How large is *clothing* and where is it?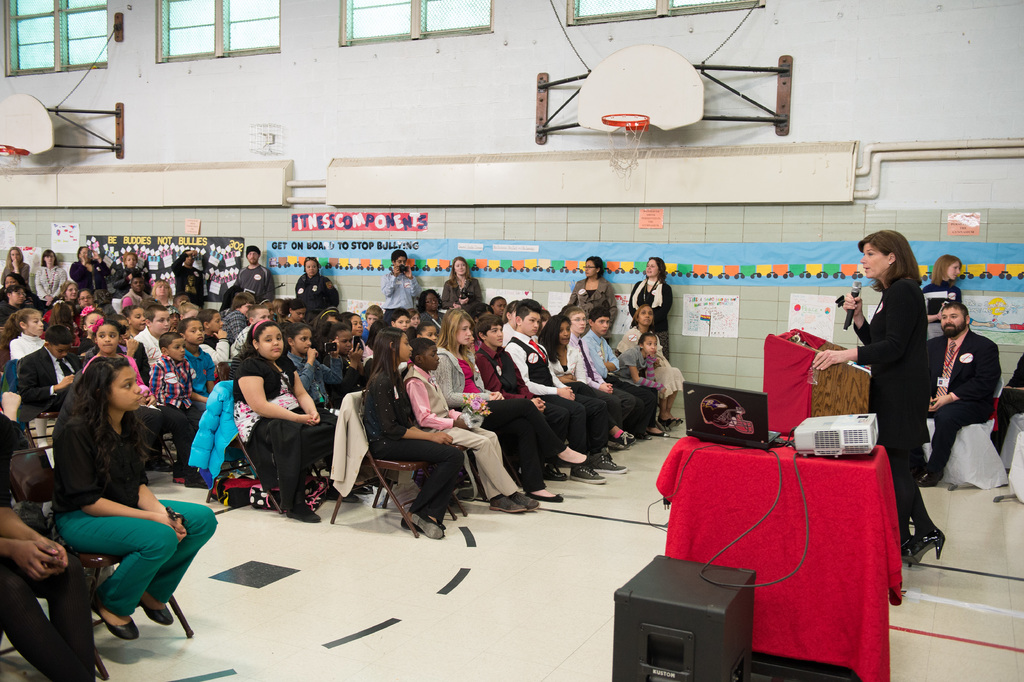
Bounding box: [x1=568, y1=272, x2=617, y2=330].
